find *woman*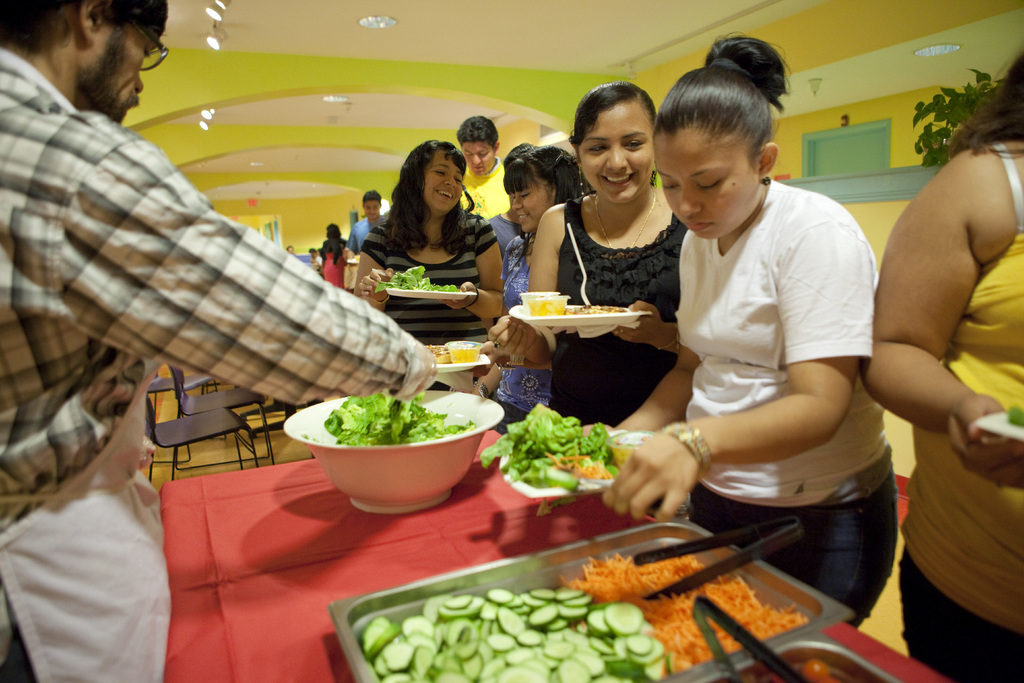
[530, 33, 902, 631]
